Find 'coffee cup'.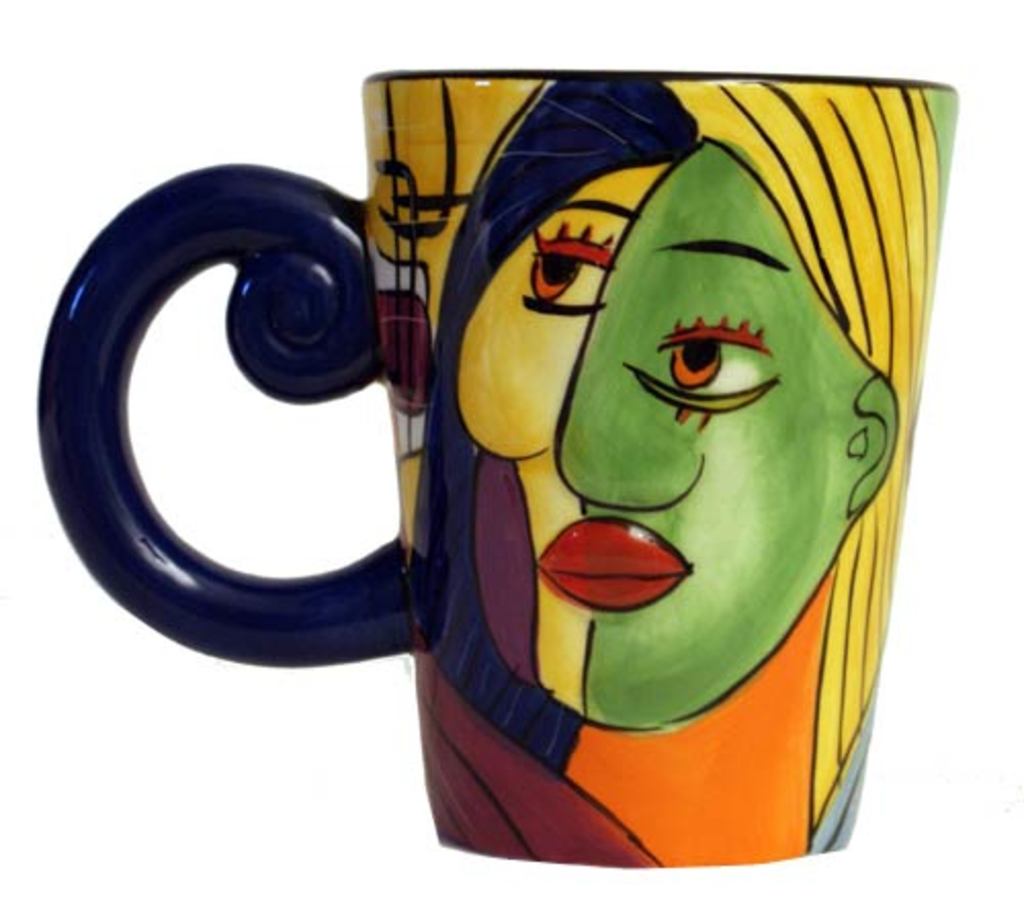
region(33, 66, 958, 868).
